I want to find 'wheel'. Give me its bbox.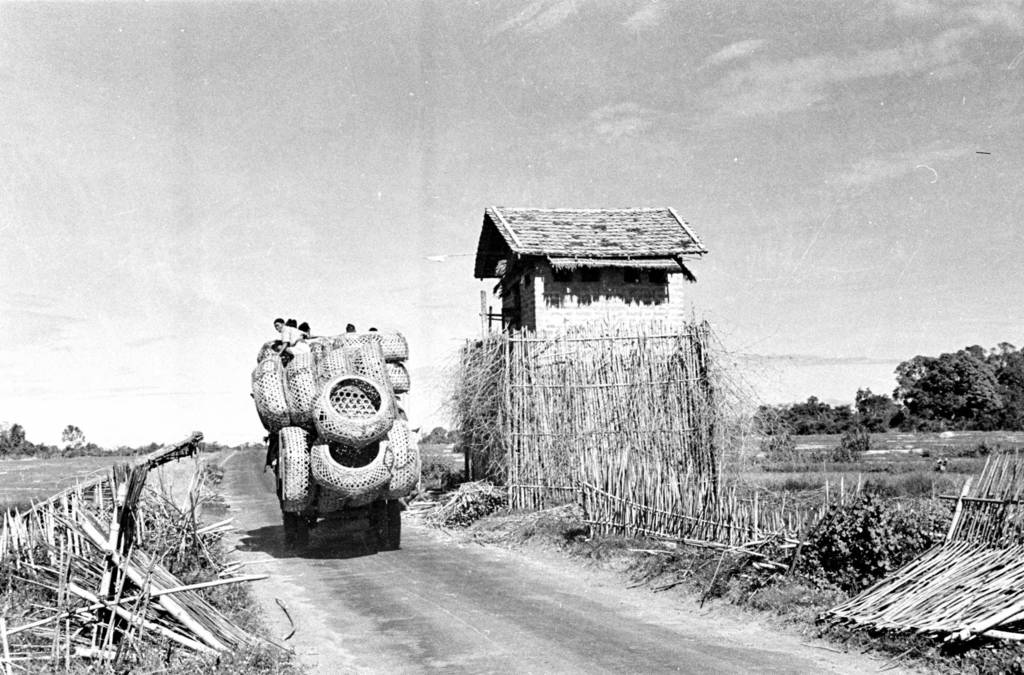
(x1=313, y1=430, x2=390, y2=497).
